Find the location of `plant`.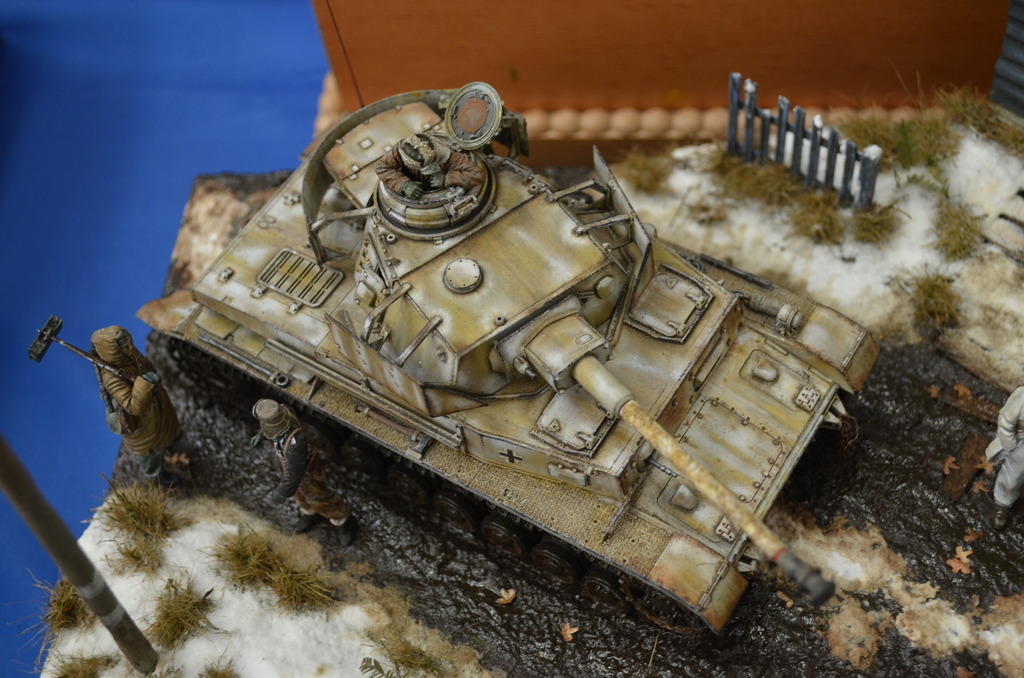
Location: 932 195 977 268.
